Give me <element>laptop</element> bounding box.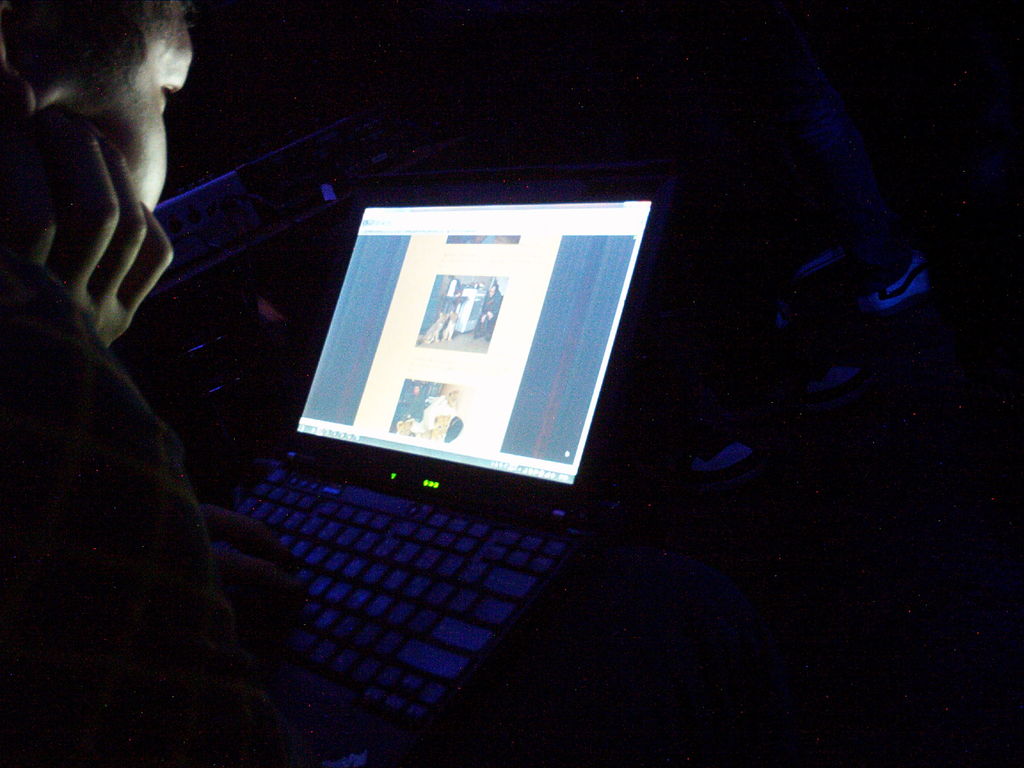
191:122:684:758.
